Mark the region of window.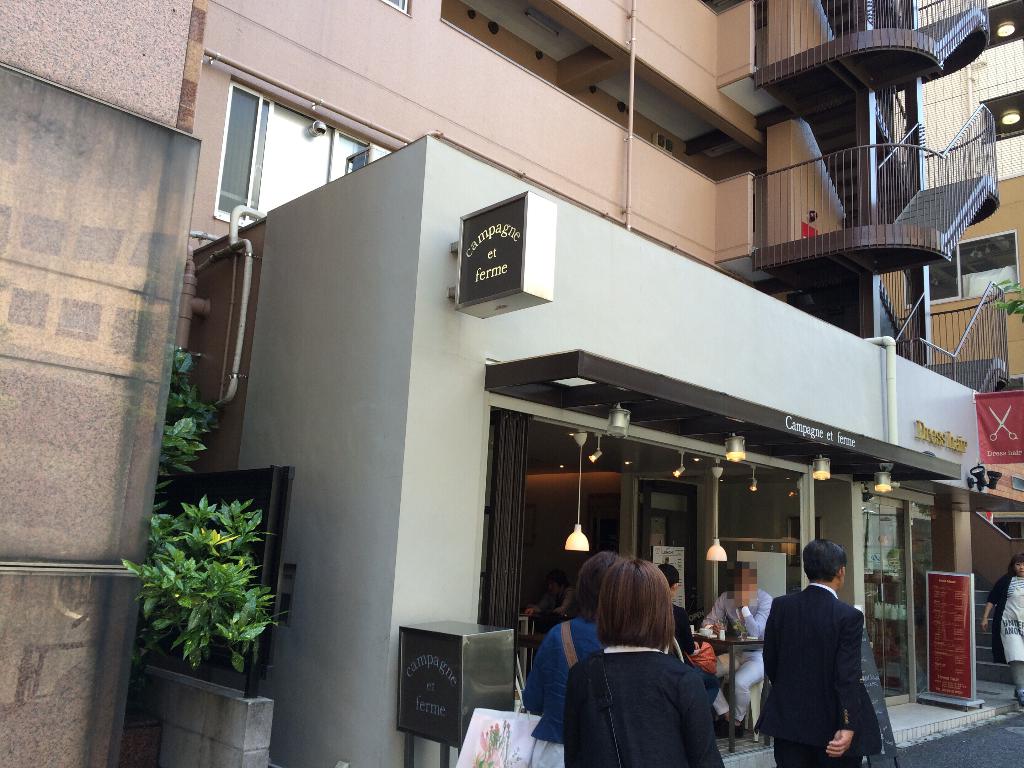
Region: l=214, t=68, r=381, b=225.
